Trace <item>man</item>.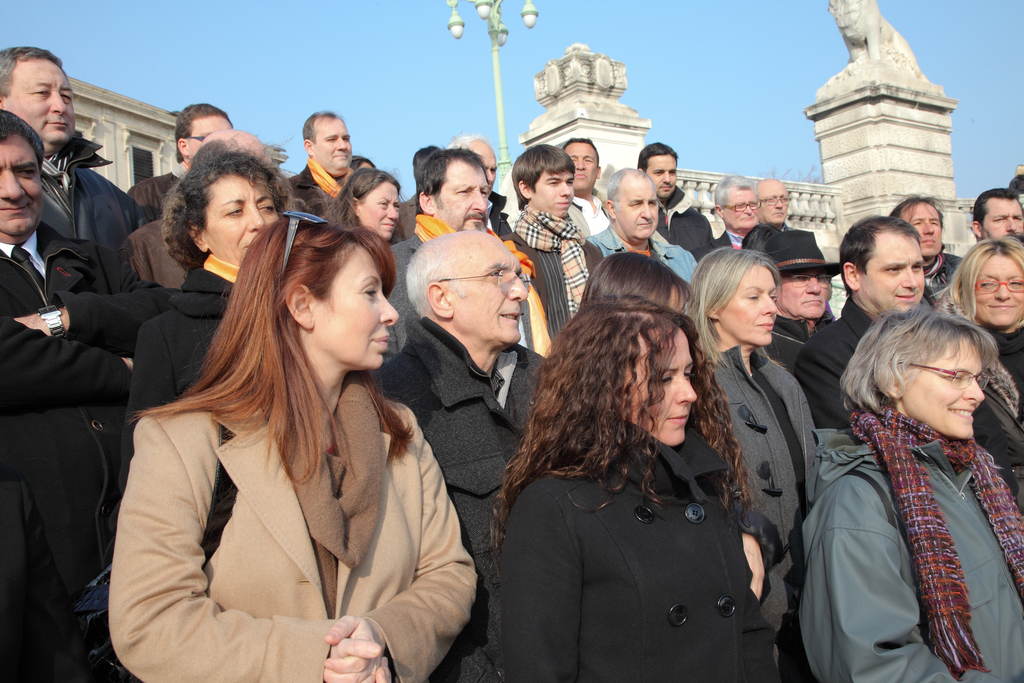
Traced to <region>798, 214, 934, 431</region>.
